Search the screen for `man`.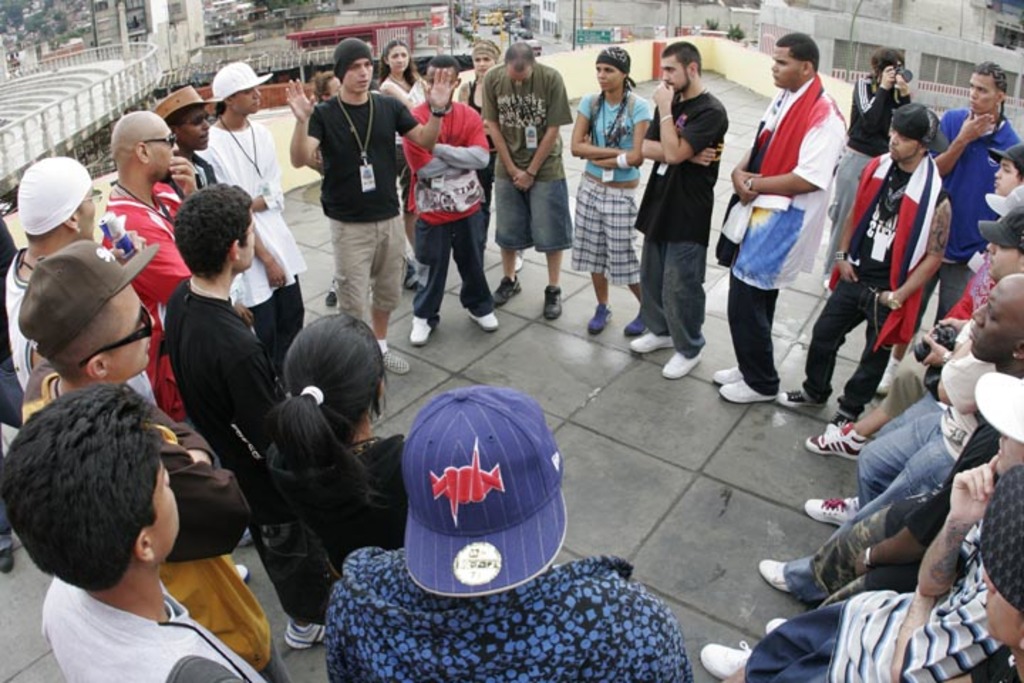
Found at bbox=(639, 43, 728, 381).
